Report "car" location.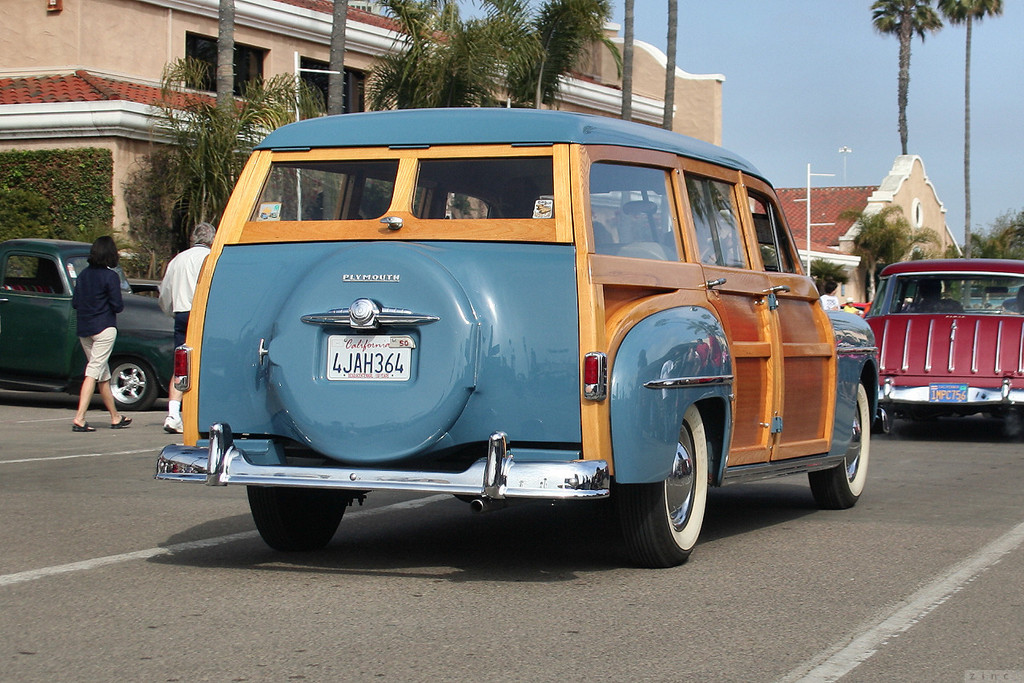
Report: crop(858, 258, 1023, 441).
